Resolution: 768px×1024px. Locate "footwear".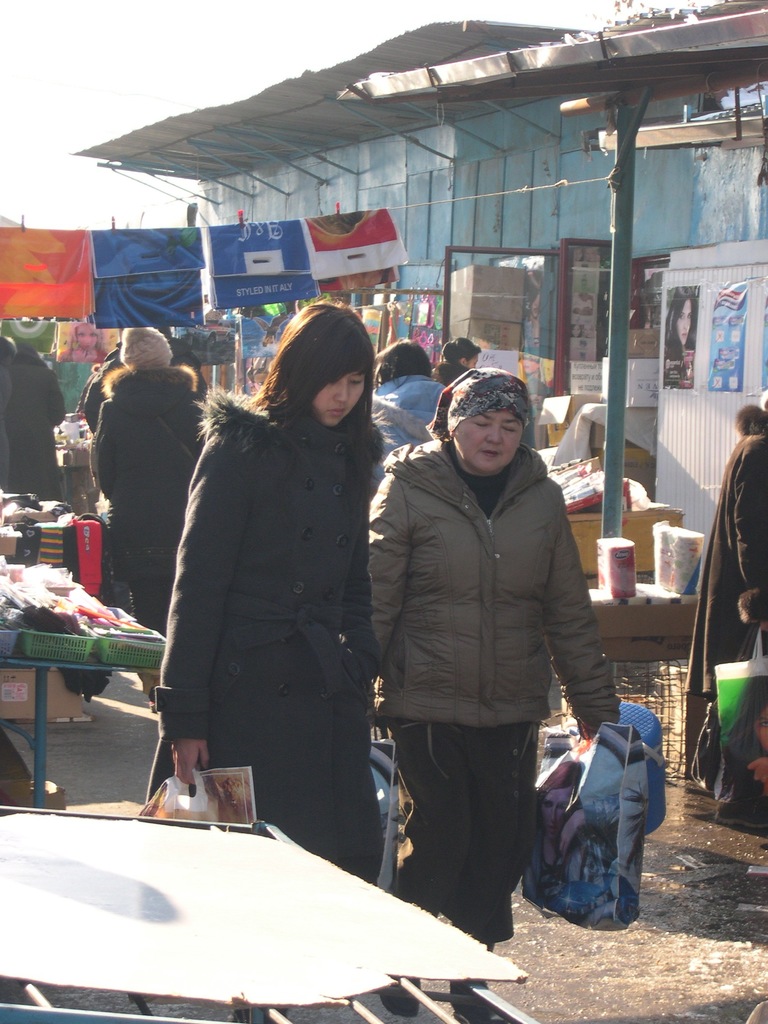
box(449, 979, 514, 1023).
